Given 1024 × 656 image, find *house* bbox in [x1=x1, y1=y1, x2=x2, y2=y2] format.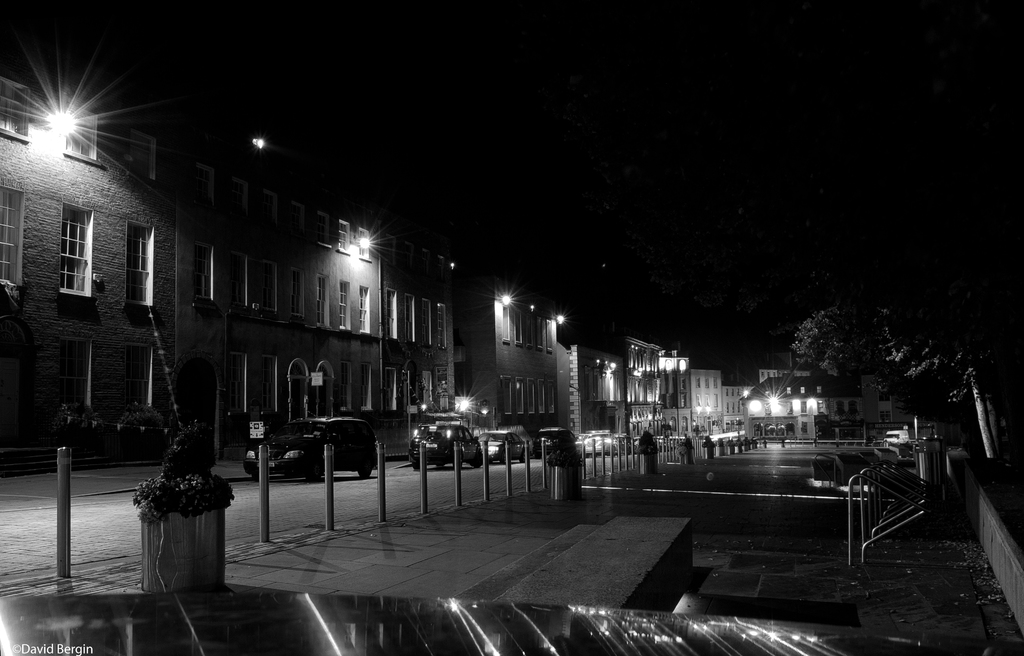
[x1=1, y1=72, x2=177, y2=481].
